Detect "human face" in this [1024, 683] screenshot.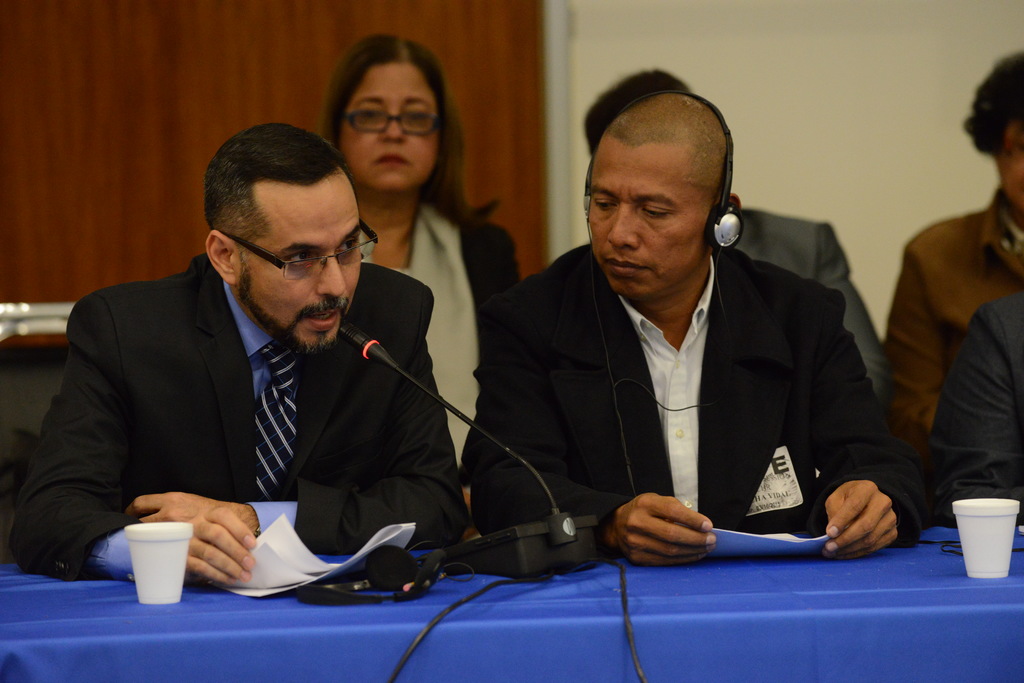
Detection: [590, 138, 707, 298].
